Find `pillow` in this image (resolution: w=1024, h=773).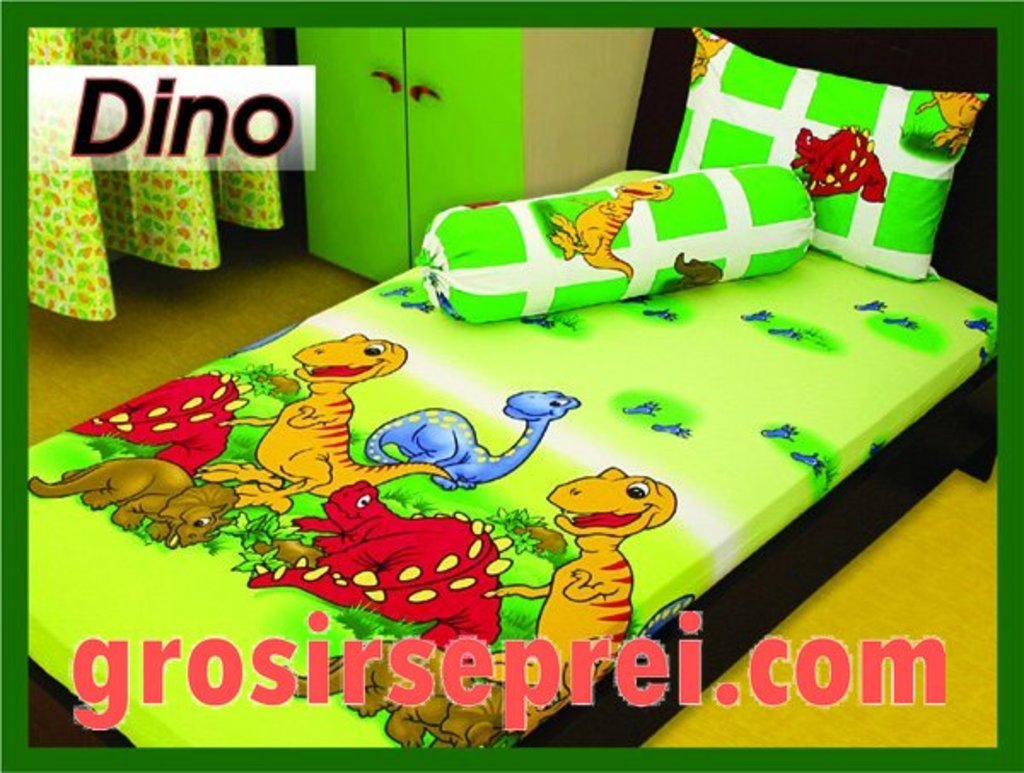
bbox=(406, 159, 824, 331).
